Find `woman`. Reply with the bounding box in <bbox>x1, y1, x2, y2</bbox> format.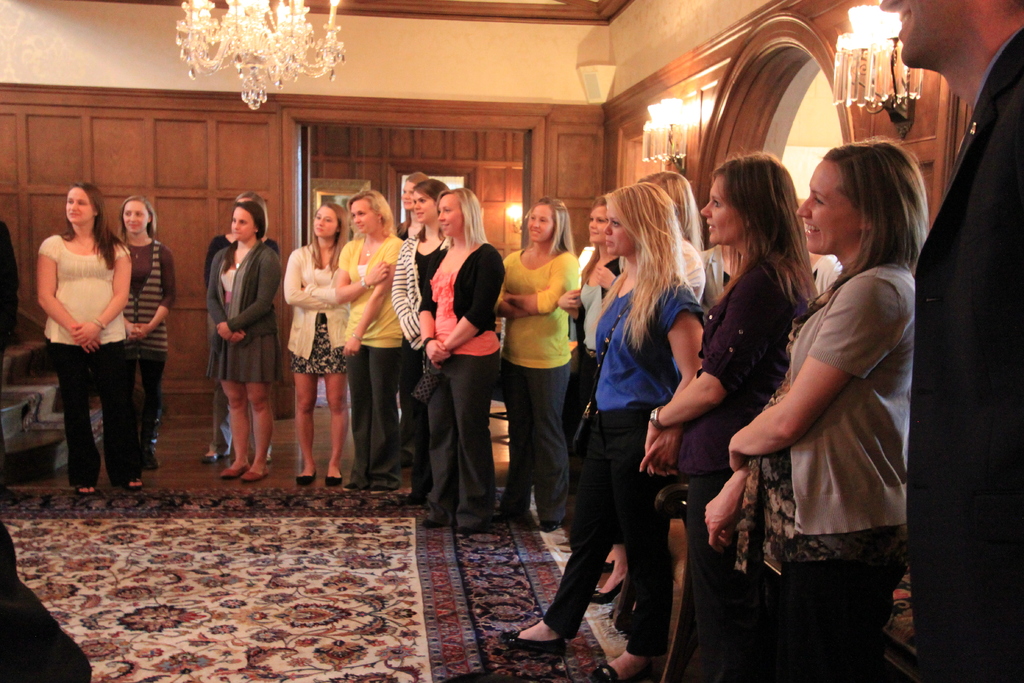
<bbox>491, 185, 707, 682</bbox>.
